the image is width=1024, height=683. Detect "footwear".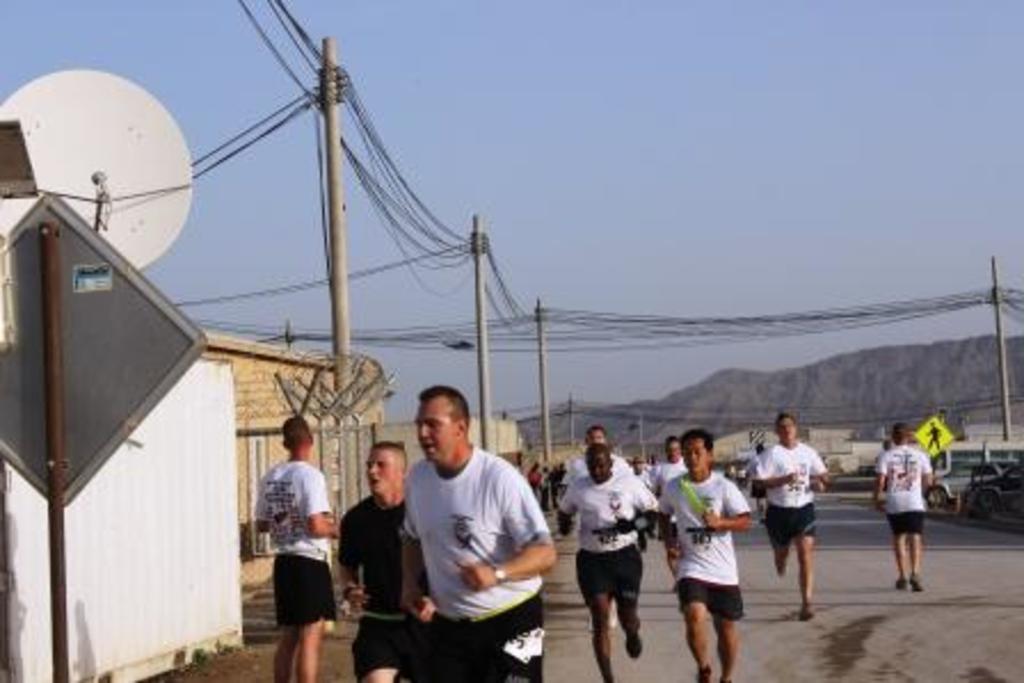
Detection: bbox=[910, 571, 928, 592].
